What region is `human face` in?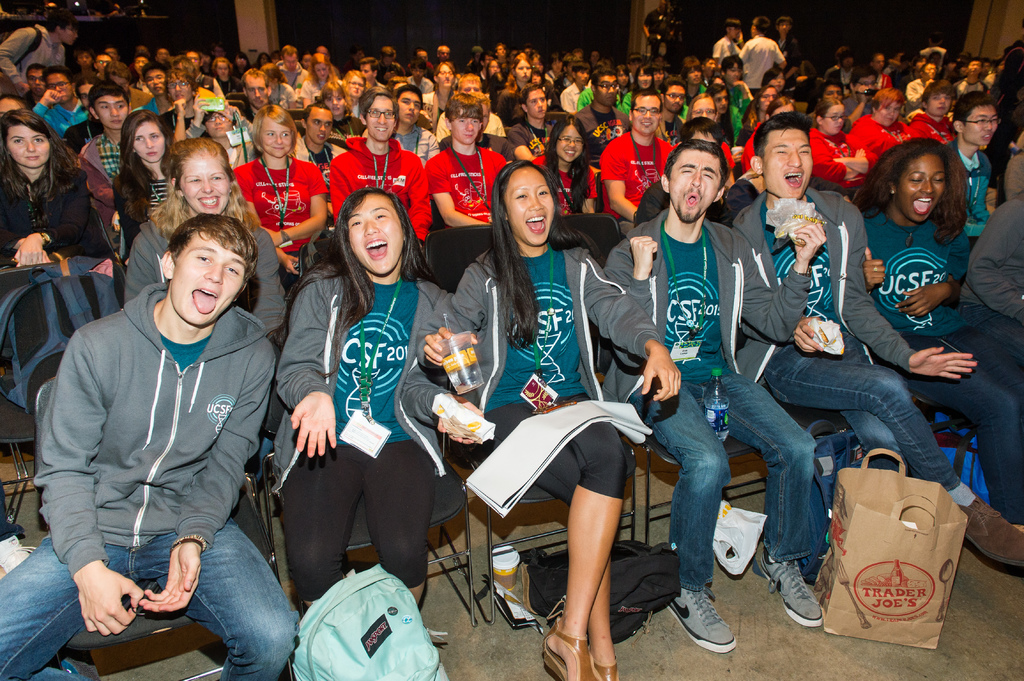
pyautogui.locateOnScreen(359, 63, 376, 79).
